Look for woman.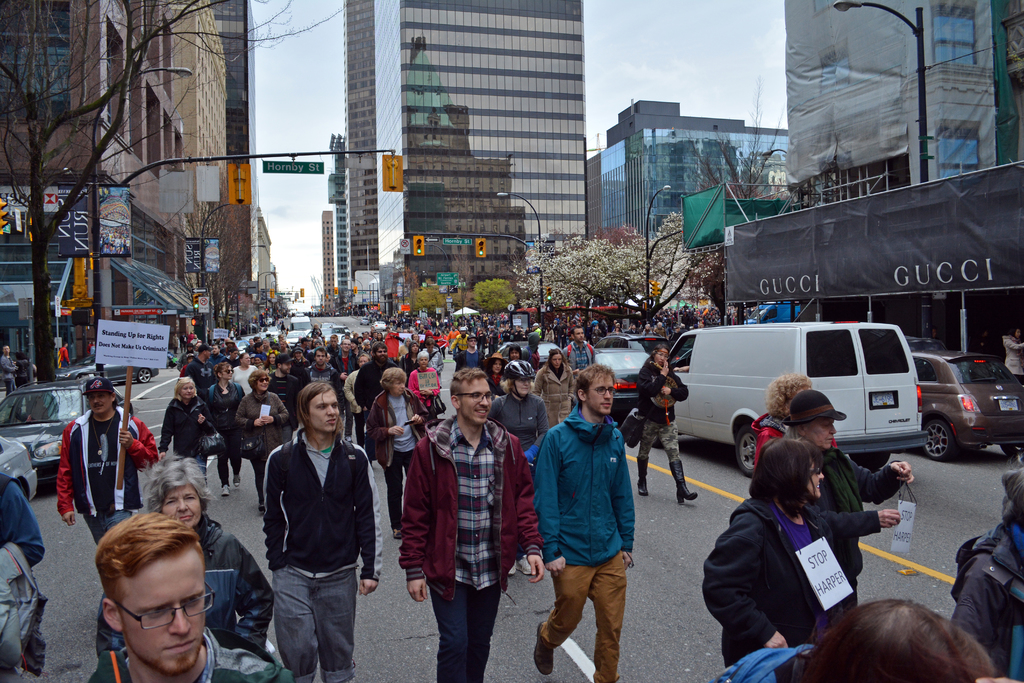
Found: [366, 368, 436, 537].
